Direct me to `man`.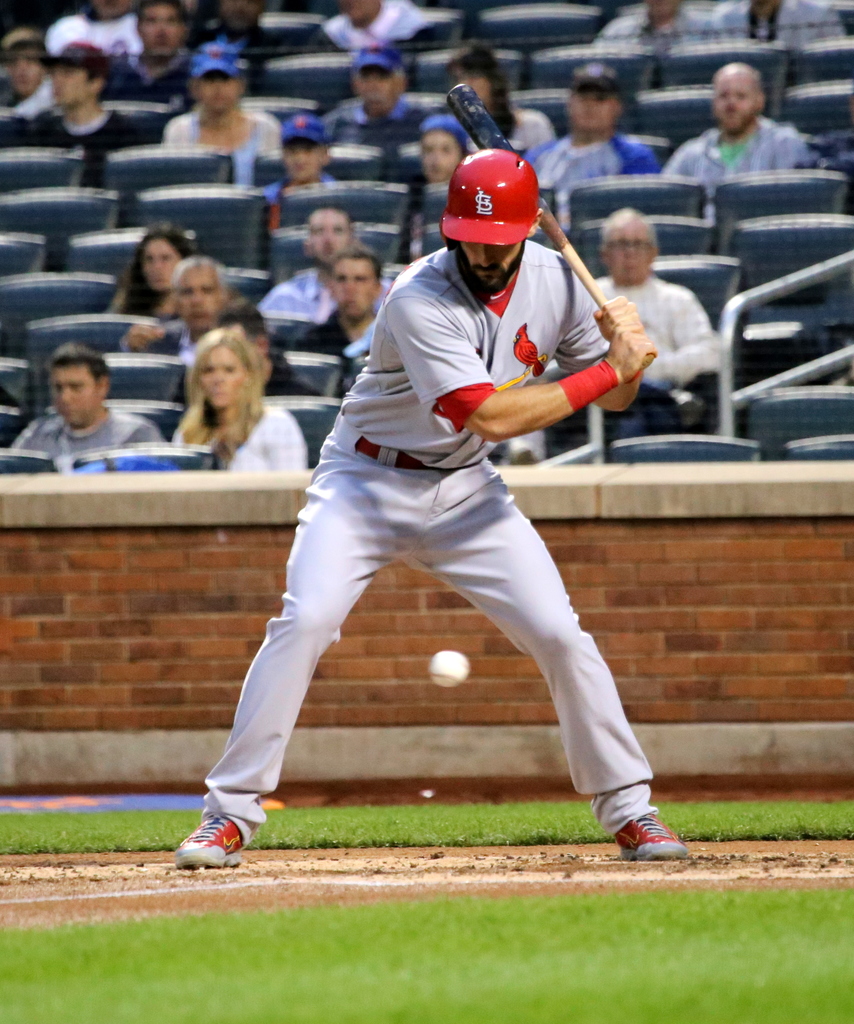
Direction: [28,35,136,192].
